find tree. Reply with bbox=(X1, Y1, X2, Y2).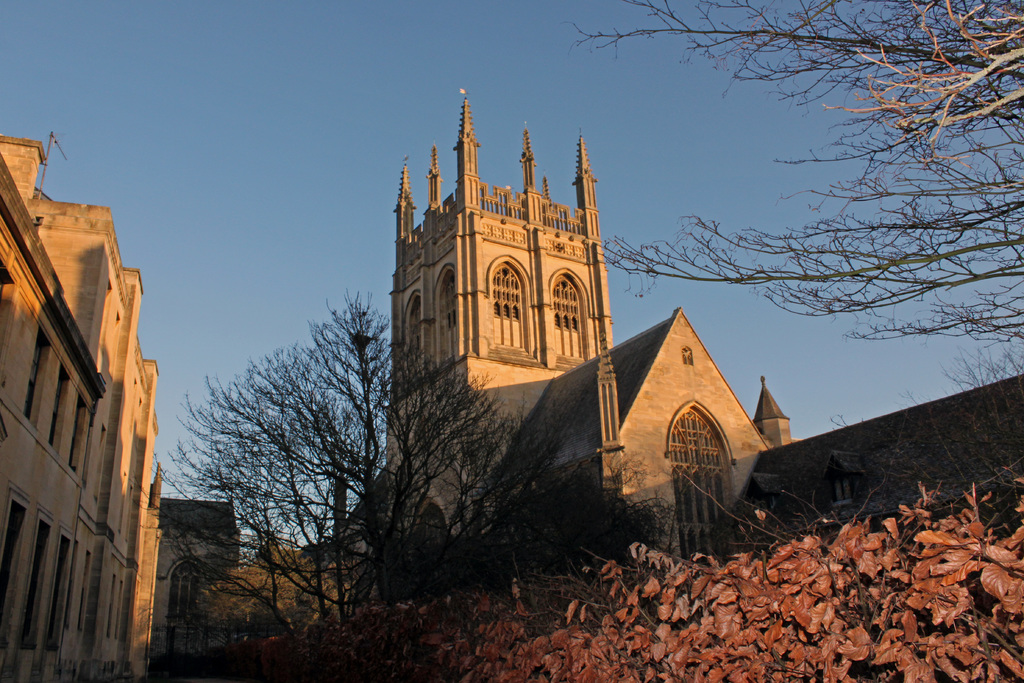
bbox=(163, 291, 621, 682).
